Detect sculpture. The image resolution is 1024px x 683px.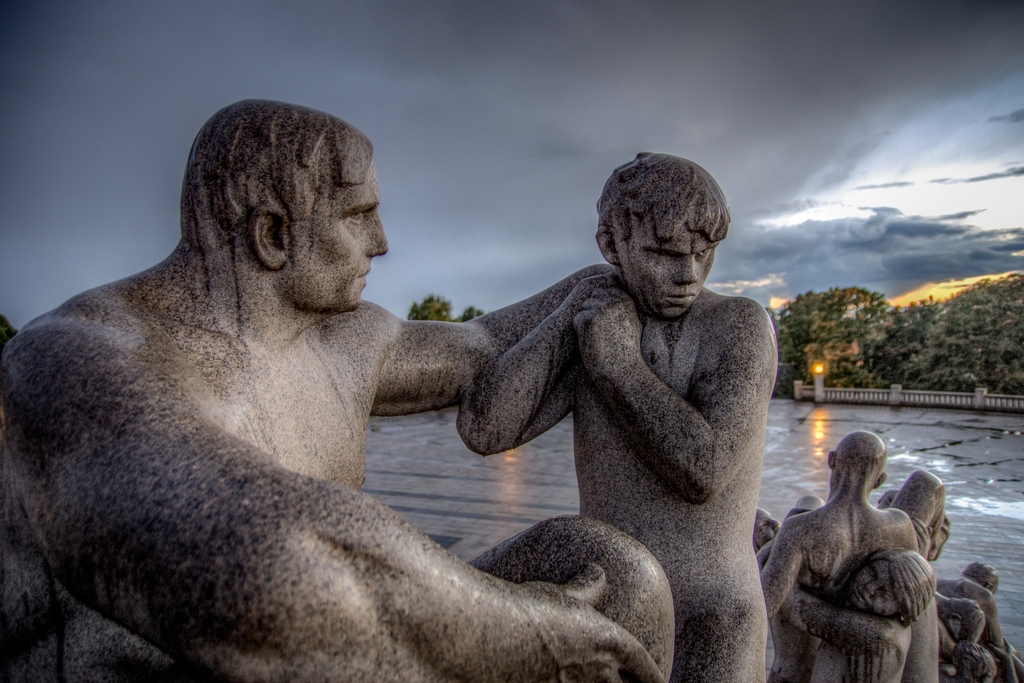
box=[767, 541, 930, 682].
